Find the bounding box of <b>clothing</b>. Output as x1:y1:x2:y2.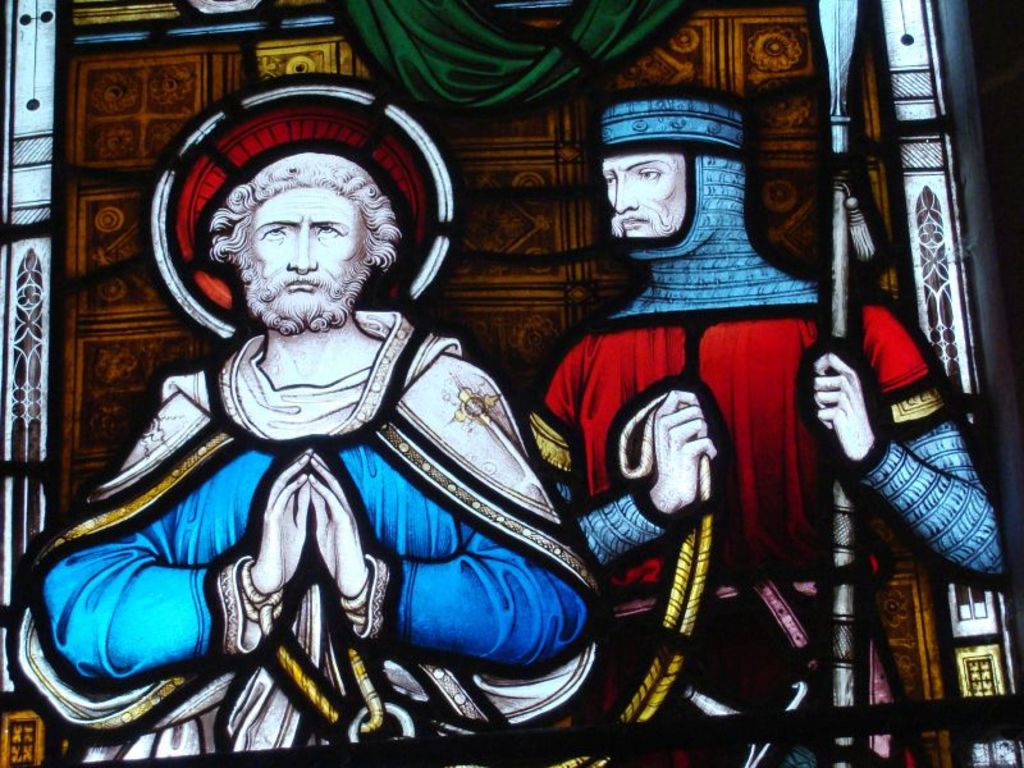
32:224:588:730.
